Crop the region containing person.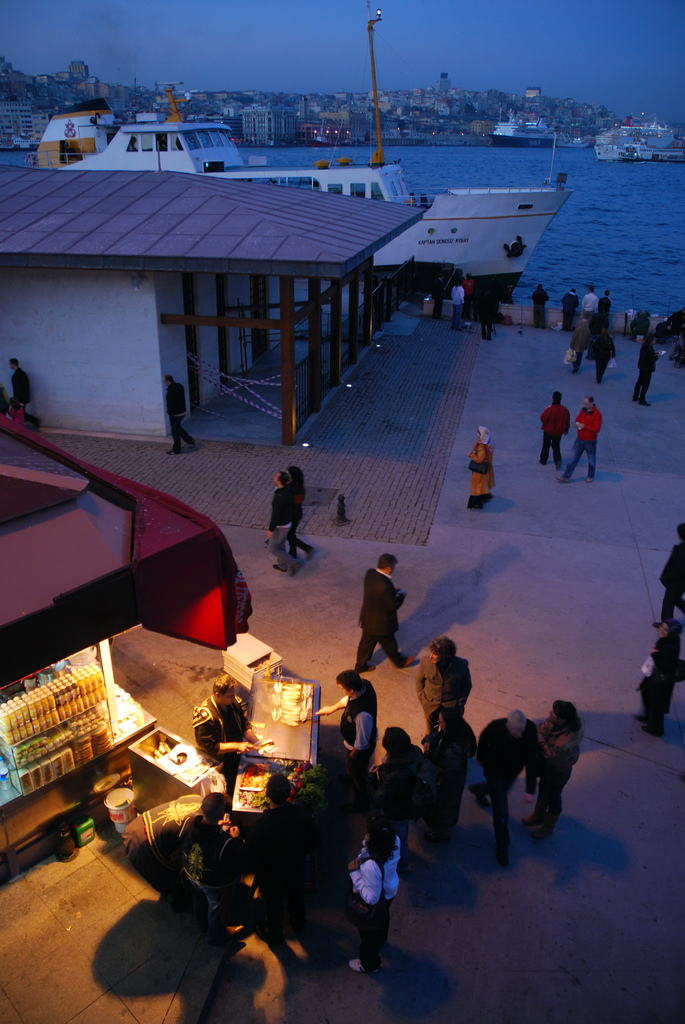
Crop region: 351 822 400 968.
